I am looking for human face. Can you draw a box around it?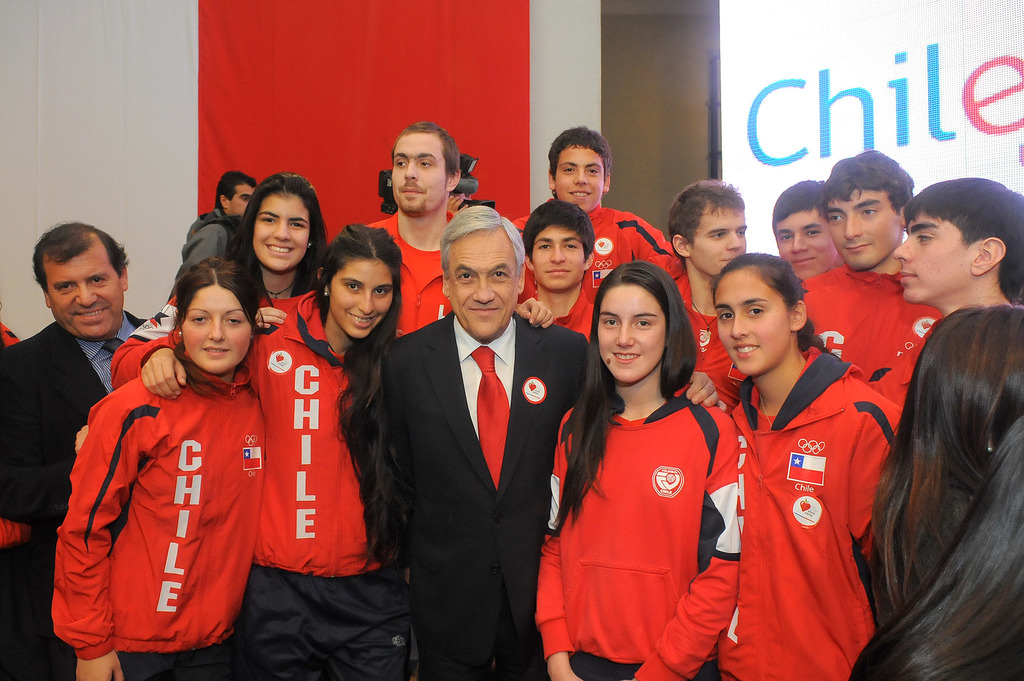
Sure, the bounding box is <box>772,204,838,277</box>.
